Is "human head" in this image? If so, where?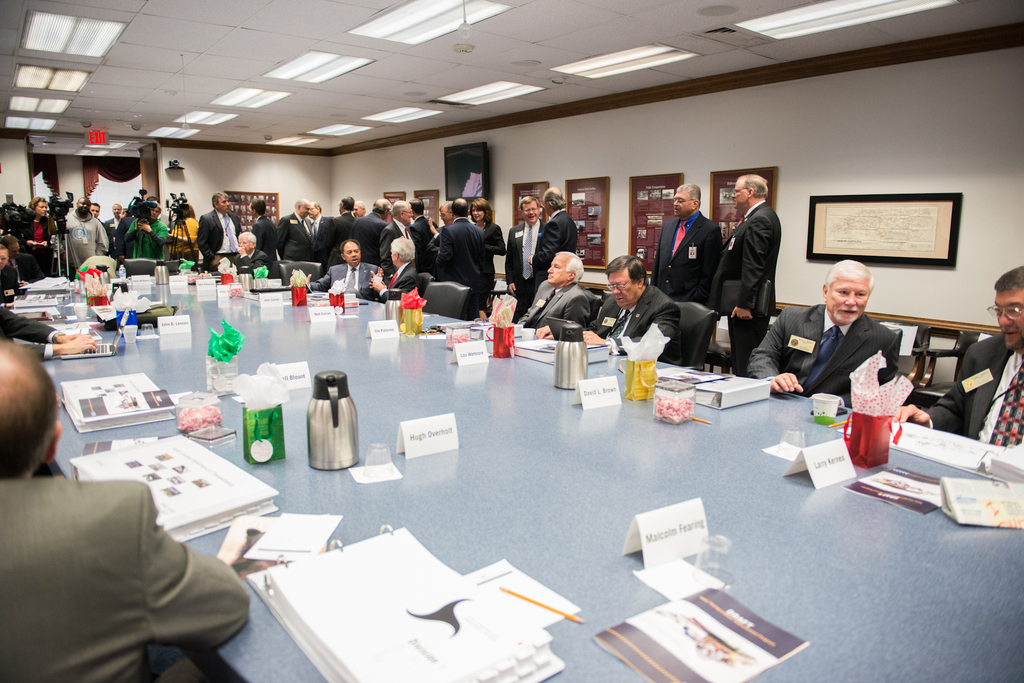
Yes, at 670/182/703/220.
